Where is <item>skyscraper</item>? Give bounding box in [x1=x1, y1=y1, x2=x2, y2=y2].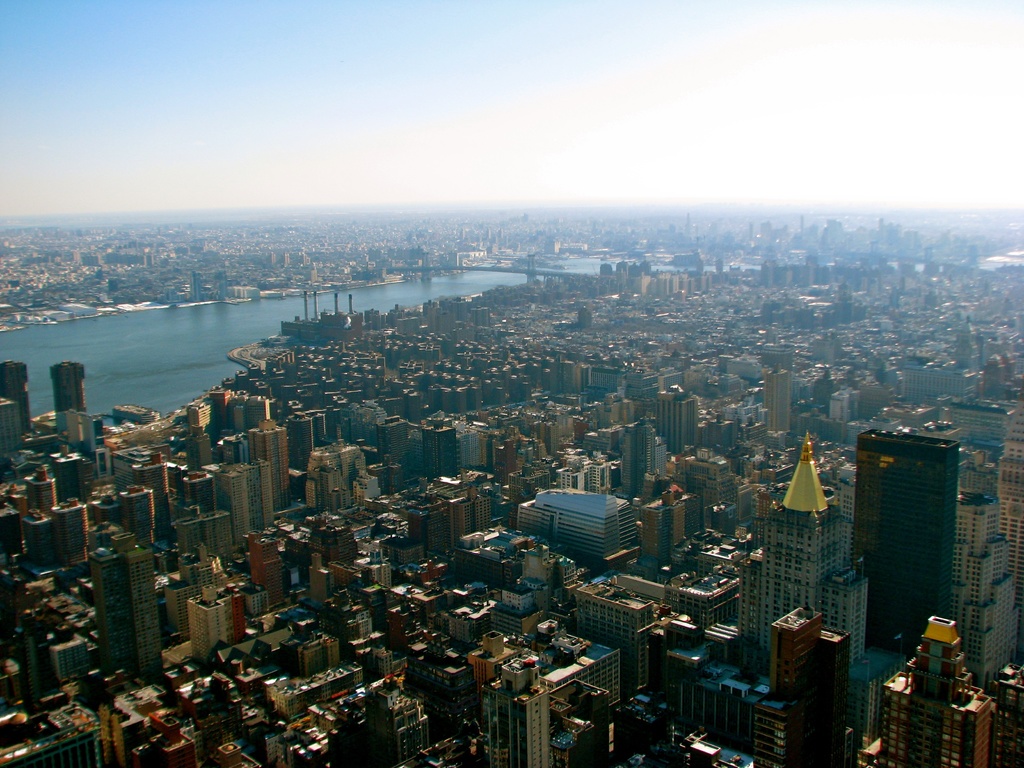
[x1=982, y1=653, x2=1023, y2=767].
